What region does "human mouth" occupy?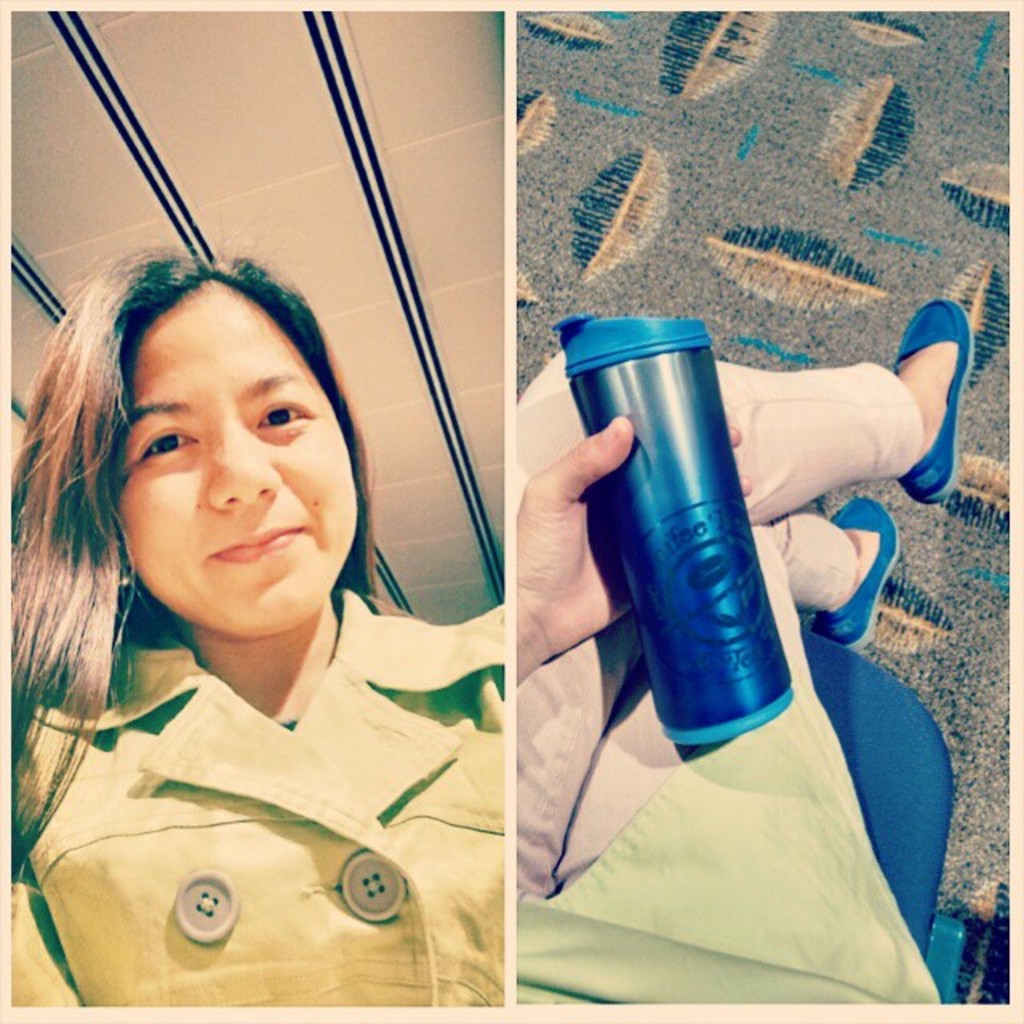
pyautogui.locateOnScreen(211, 528, 310, 565).
